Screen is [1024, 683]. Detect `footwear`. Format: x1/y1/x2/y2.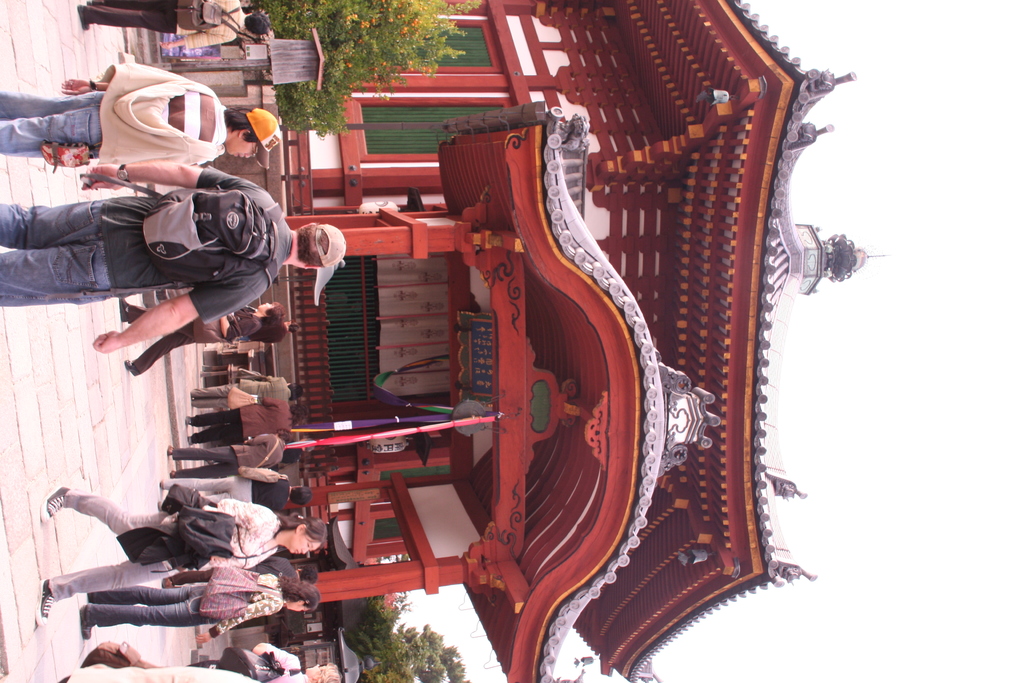
118/297/130/322.
